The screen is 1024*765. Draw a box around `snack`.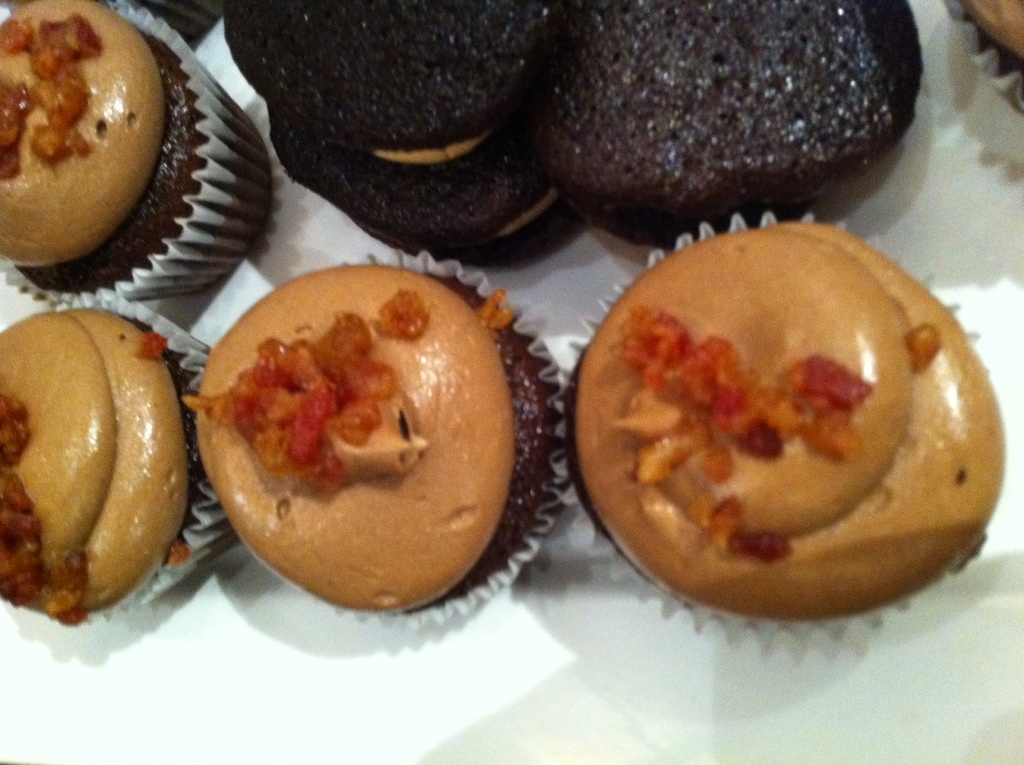
179:254:557:621.
